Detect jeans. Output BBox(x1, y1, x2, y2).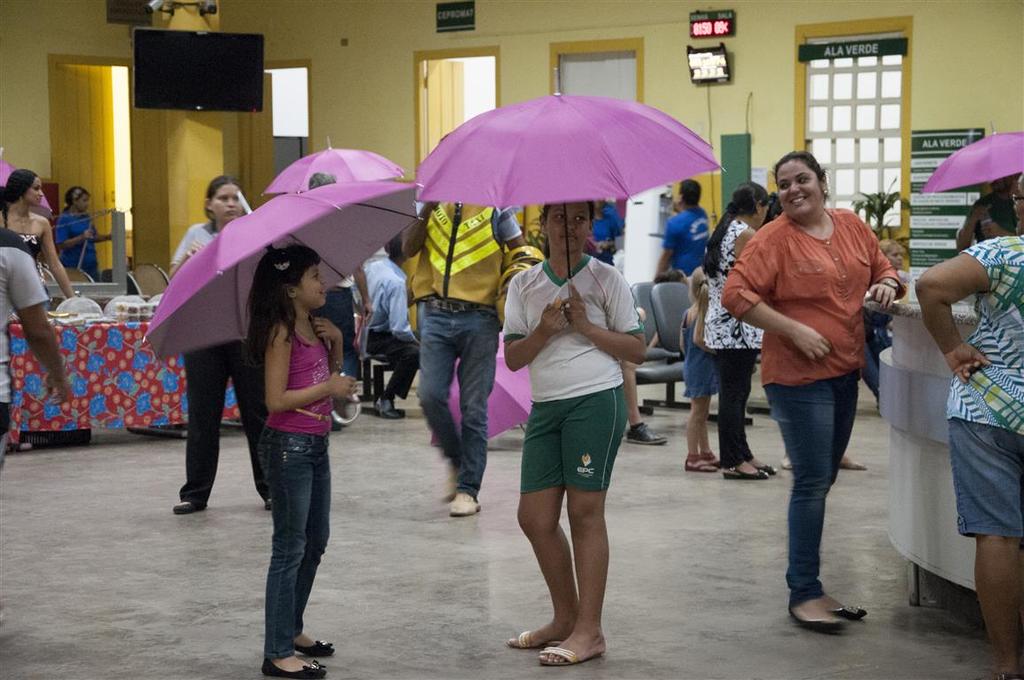
BBox(429, 298, 506, 504).
